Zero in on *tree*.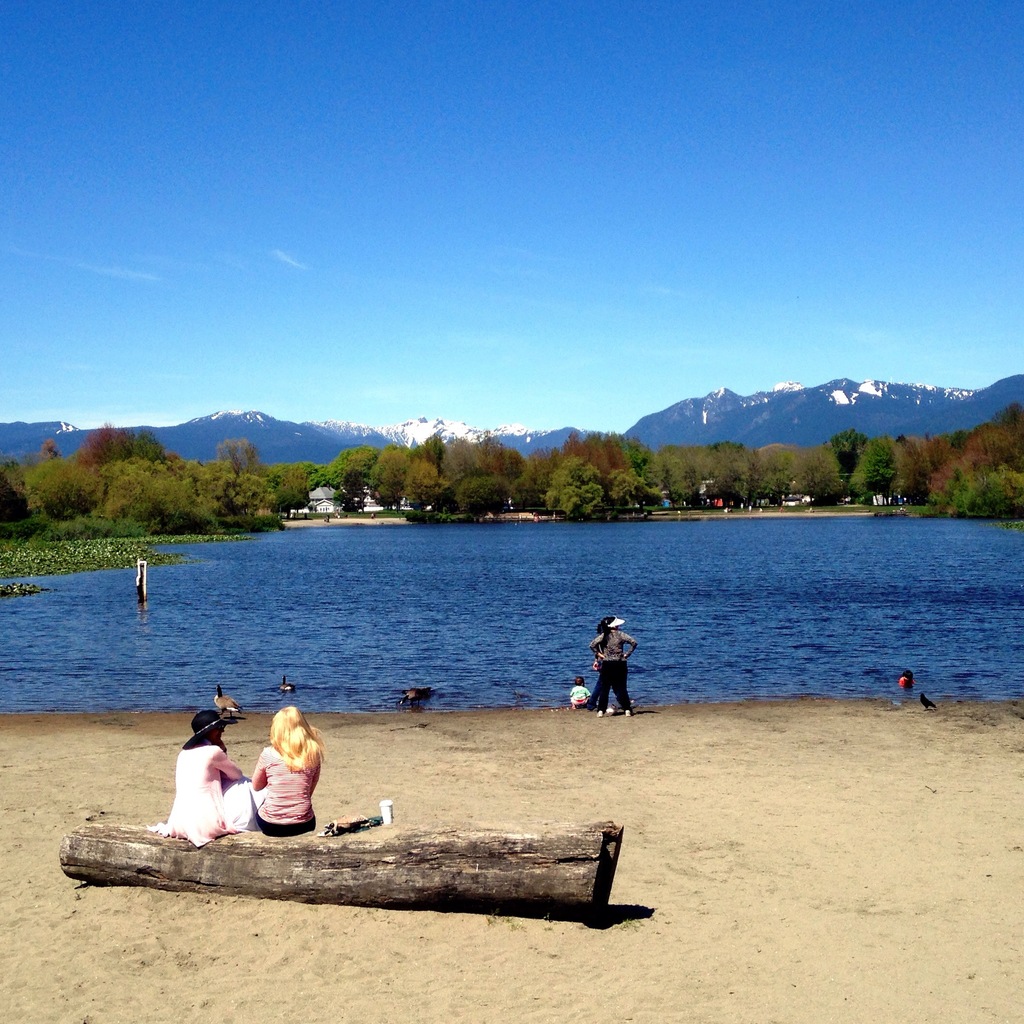
Zeroed in: 551, 465, 607, 519.
